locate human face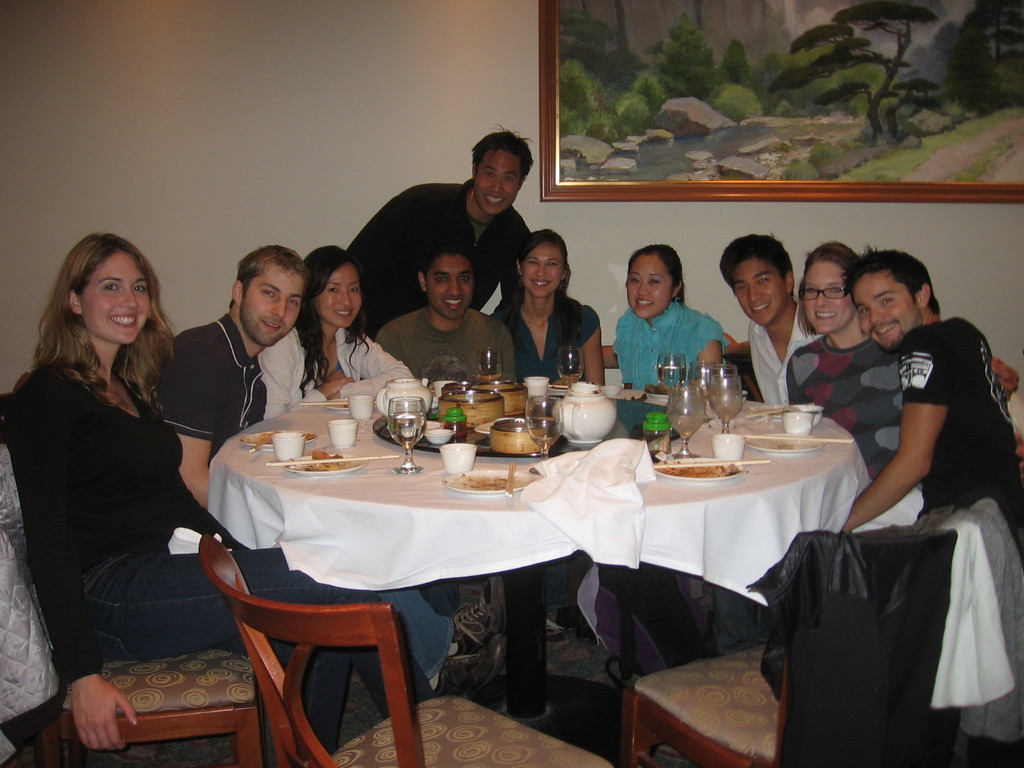
left=427, top=253, right=470, bottom=321
